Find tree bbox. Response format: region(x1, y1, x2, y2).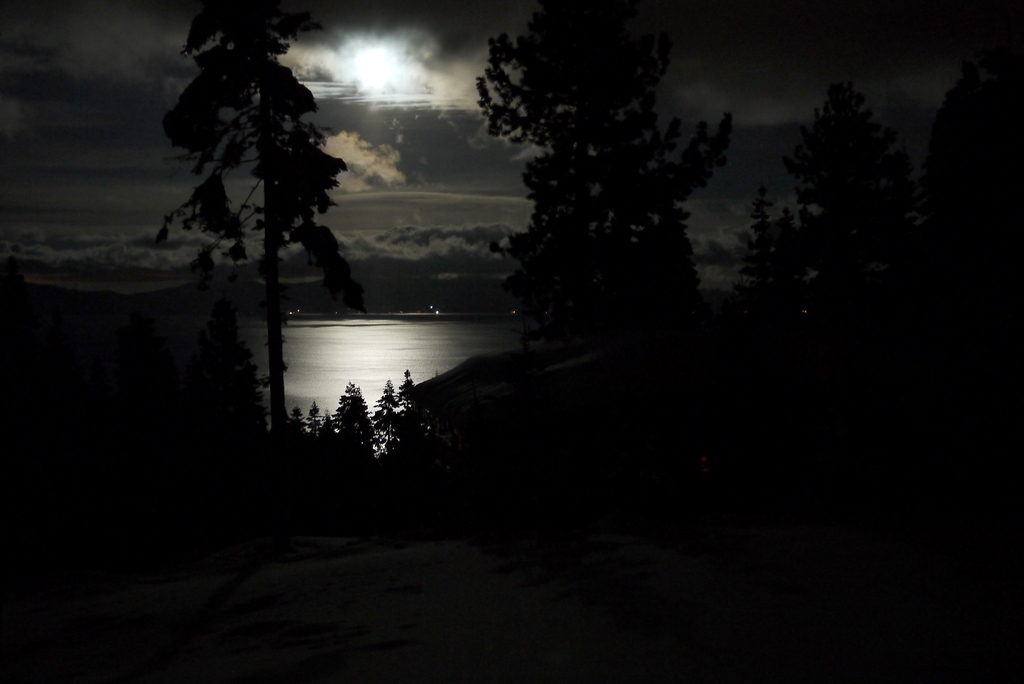
region(152, 0, 368, 474).
